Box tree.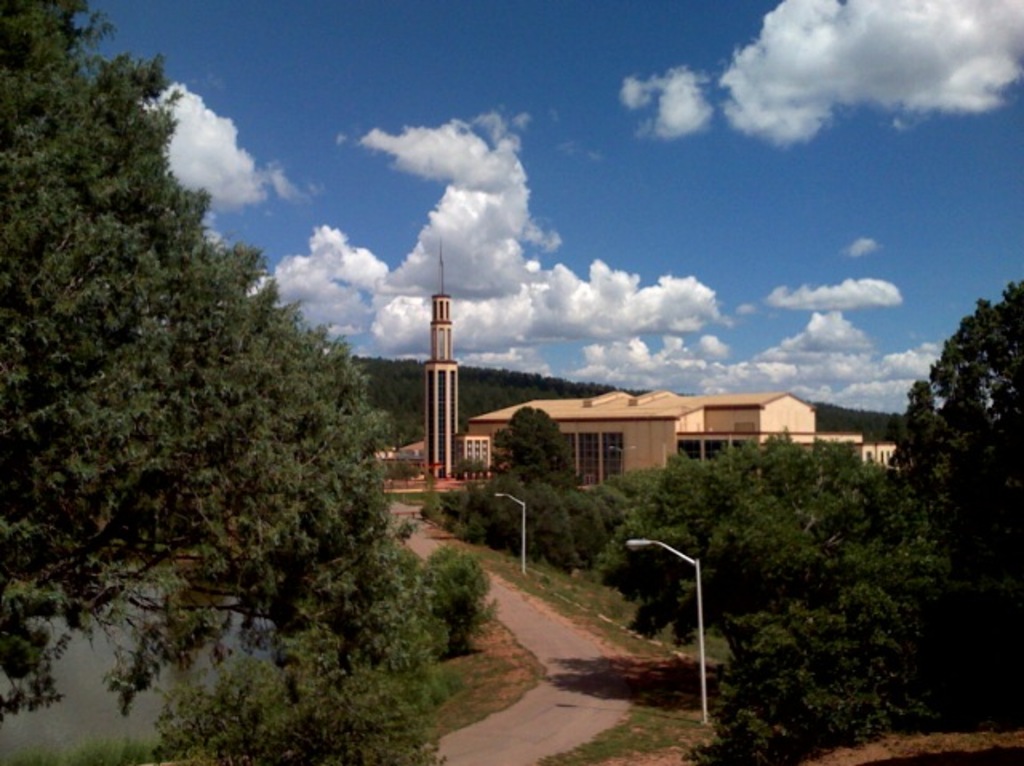
x1=144 y1=648 x2=456 y2=764.
